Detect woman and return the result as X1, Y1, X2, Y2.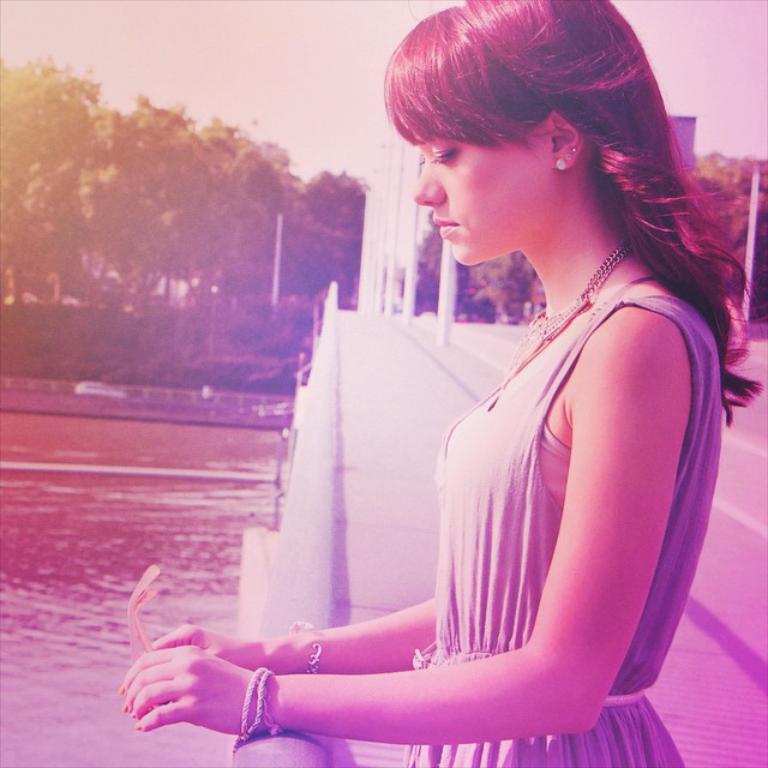
192, 24, 724, 756.
